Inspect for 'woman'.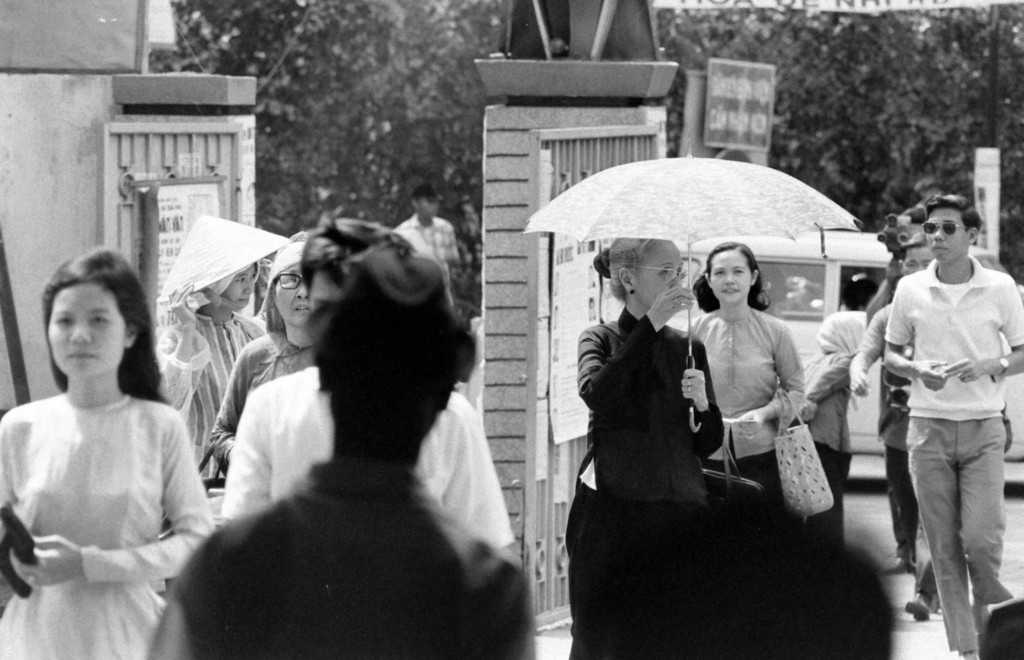
Inspection: (152, 208, 295, 466).
